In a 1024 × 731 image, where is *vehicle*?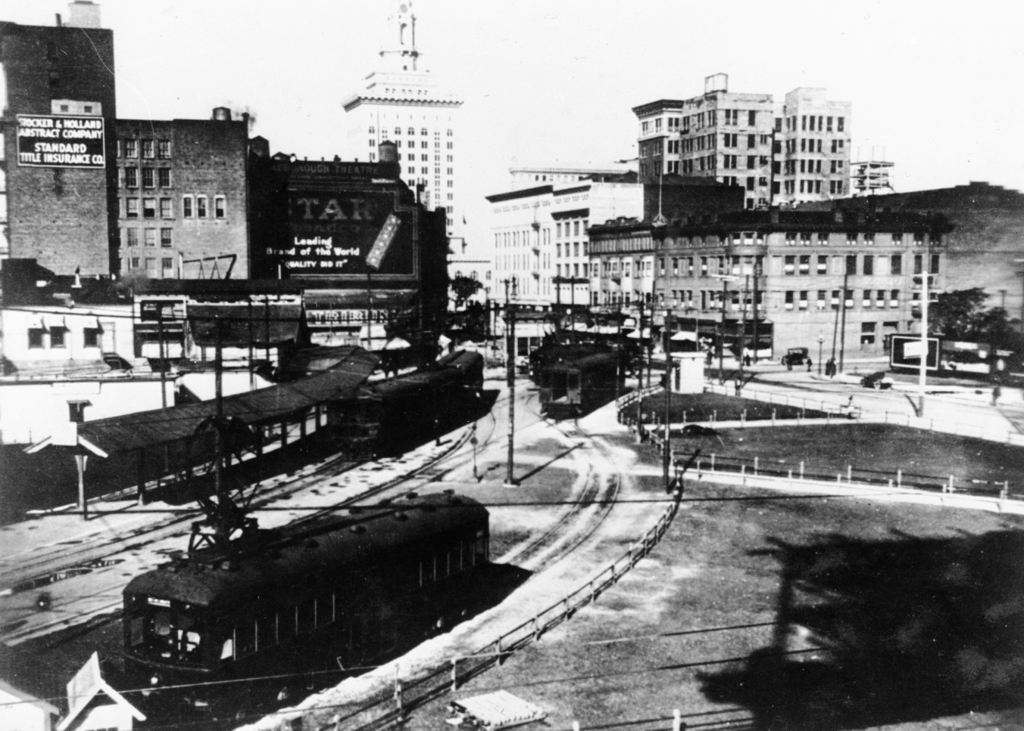
pyautogui.locateOnScreen(535, 344, 624, 444).
